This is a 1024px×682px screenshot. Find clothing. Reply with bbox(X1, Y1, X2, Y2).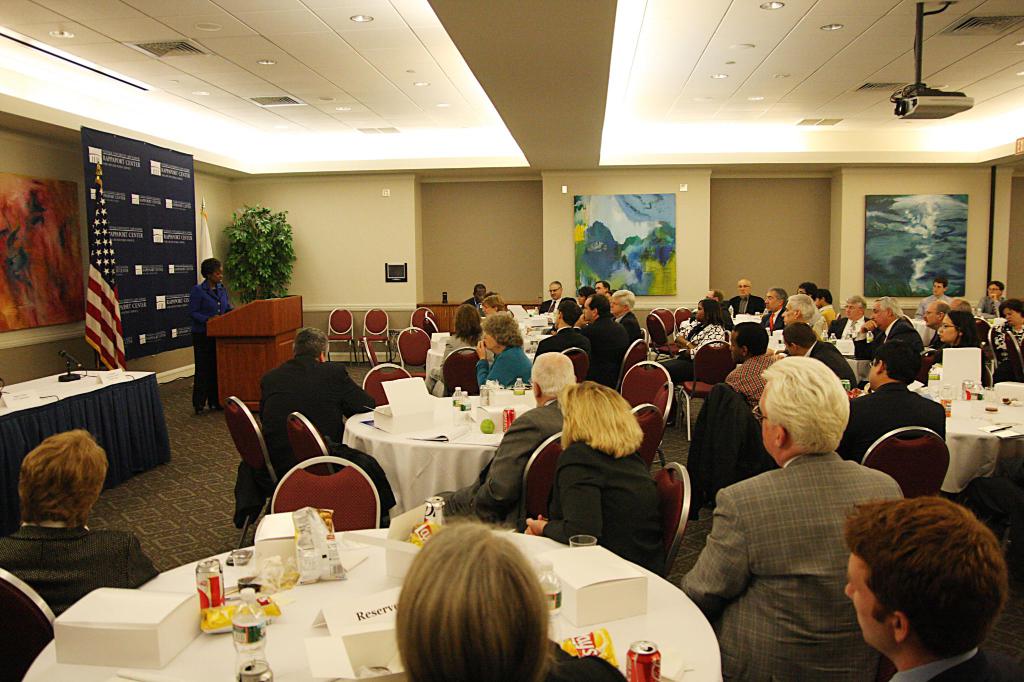
bbox(731, 293, 765, 315).
